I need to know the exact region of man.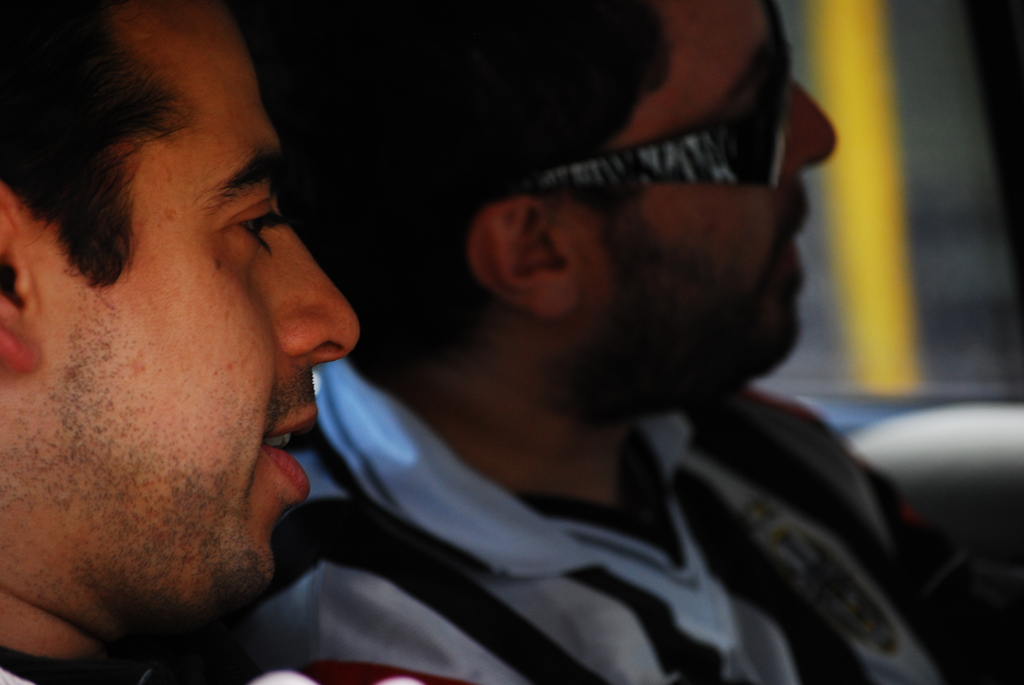
Region: 261 6 964 679.
